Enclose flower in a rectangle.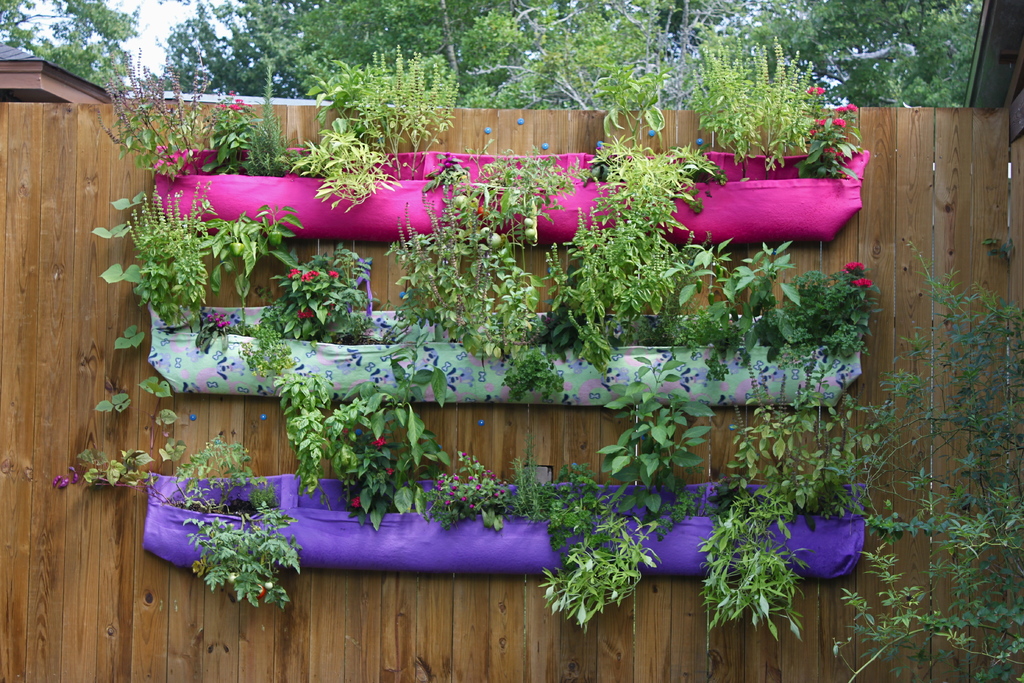
207:315:230:327.
